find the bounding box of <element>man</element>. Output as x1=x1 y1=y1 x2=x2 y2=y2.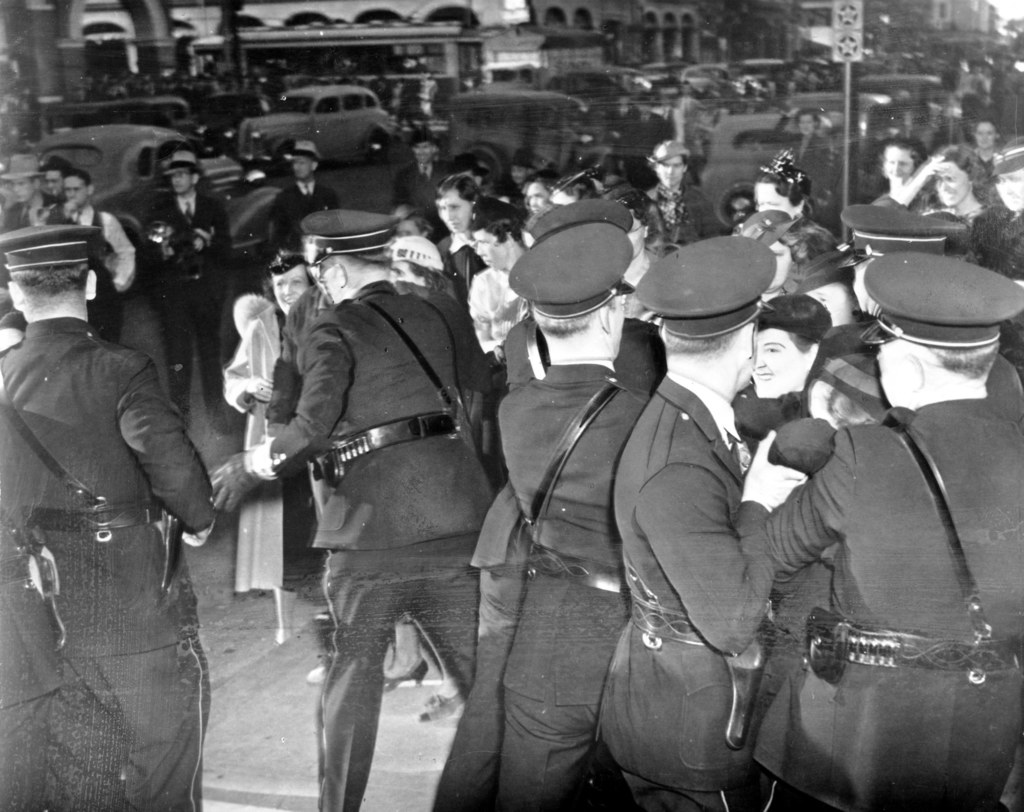
x1=765 y1=249 x2=1022 y2=811.
